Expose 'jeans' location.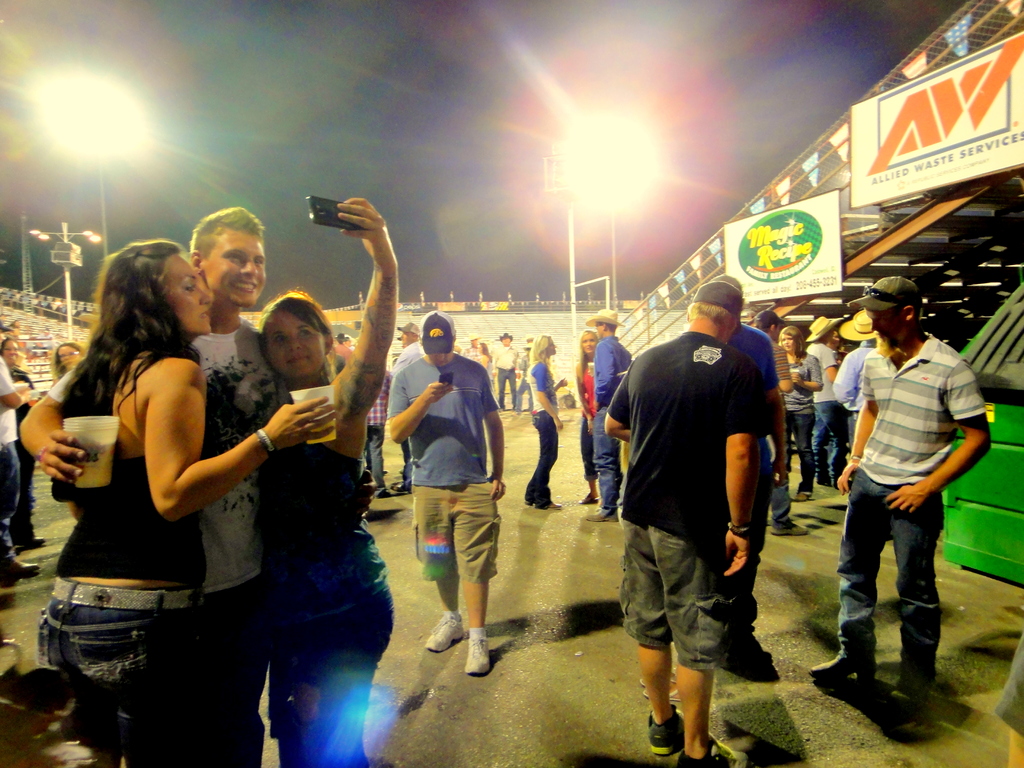
Exposed at left=30, top=568, right=223, bottom=737.
